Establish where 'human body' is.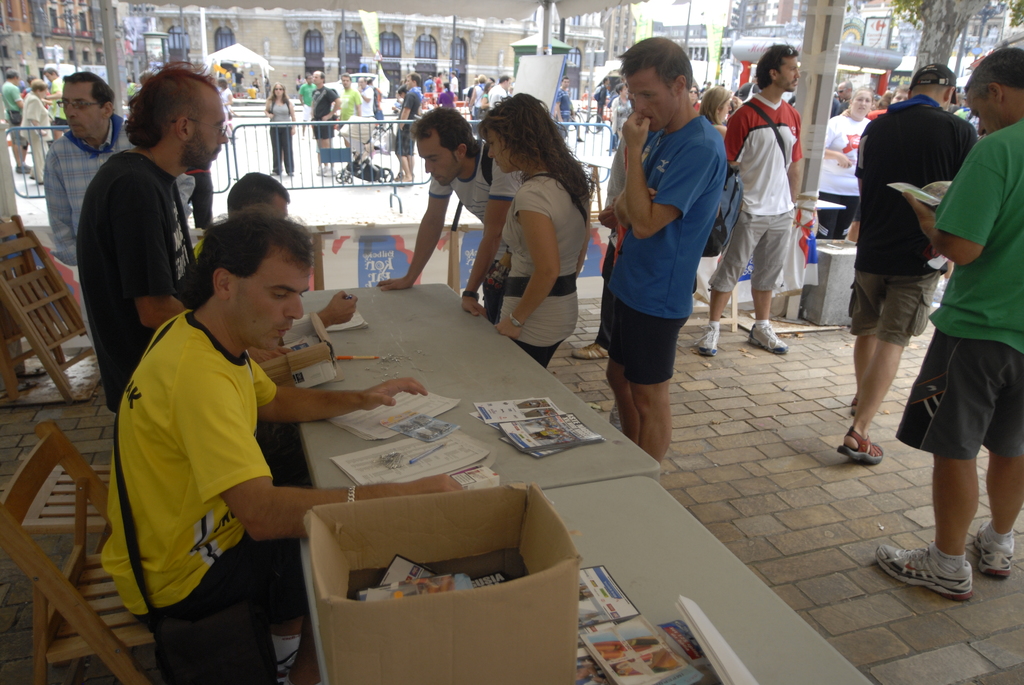
Established at detection(71, 141, 202, 421).
